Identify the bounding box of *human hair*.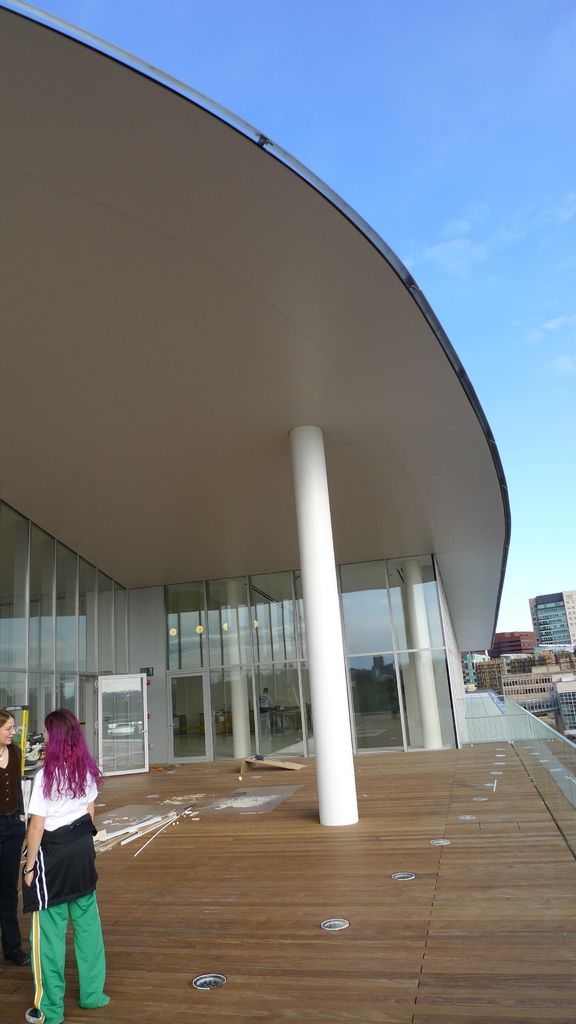
region(41, 708, 104, 804).
